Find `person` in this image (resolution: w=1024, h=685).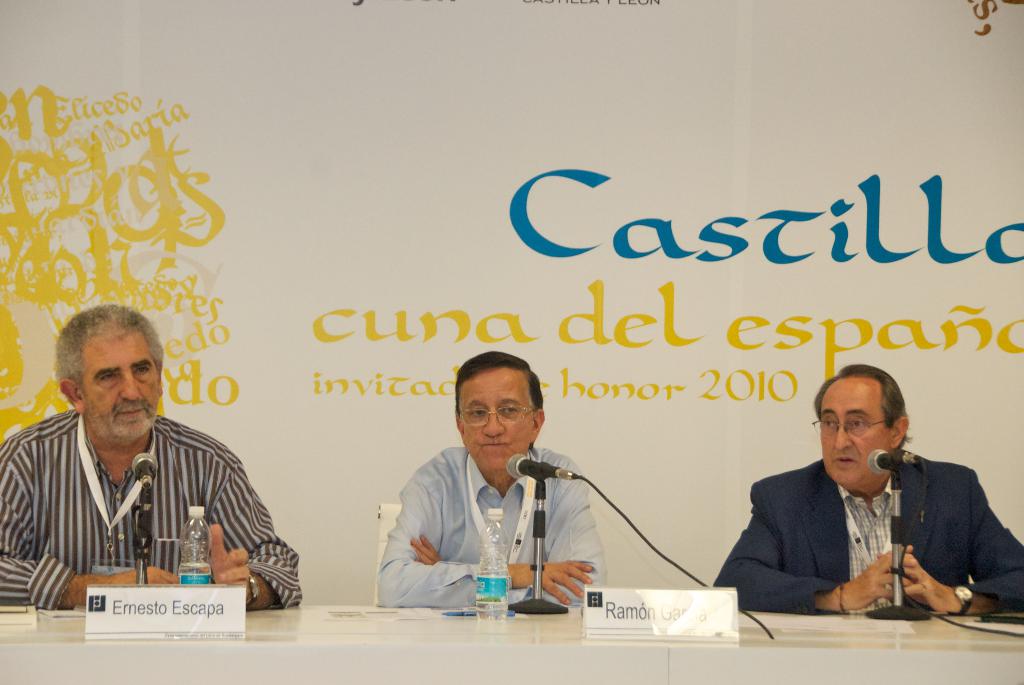
x1=735 y1=367 x2=996 y2=643.
